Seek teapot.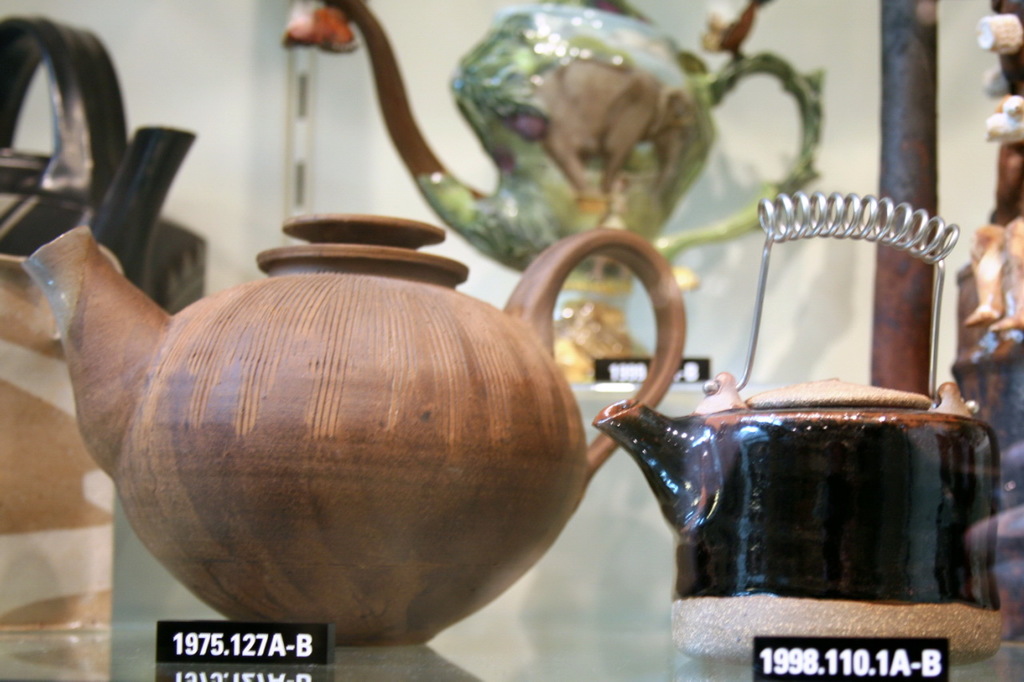
bbox=[18, 210, 686, 648].
